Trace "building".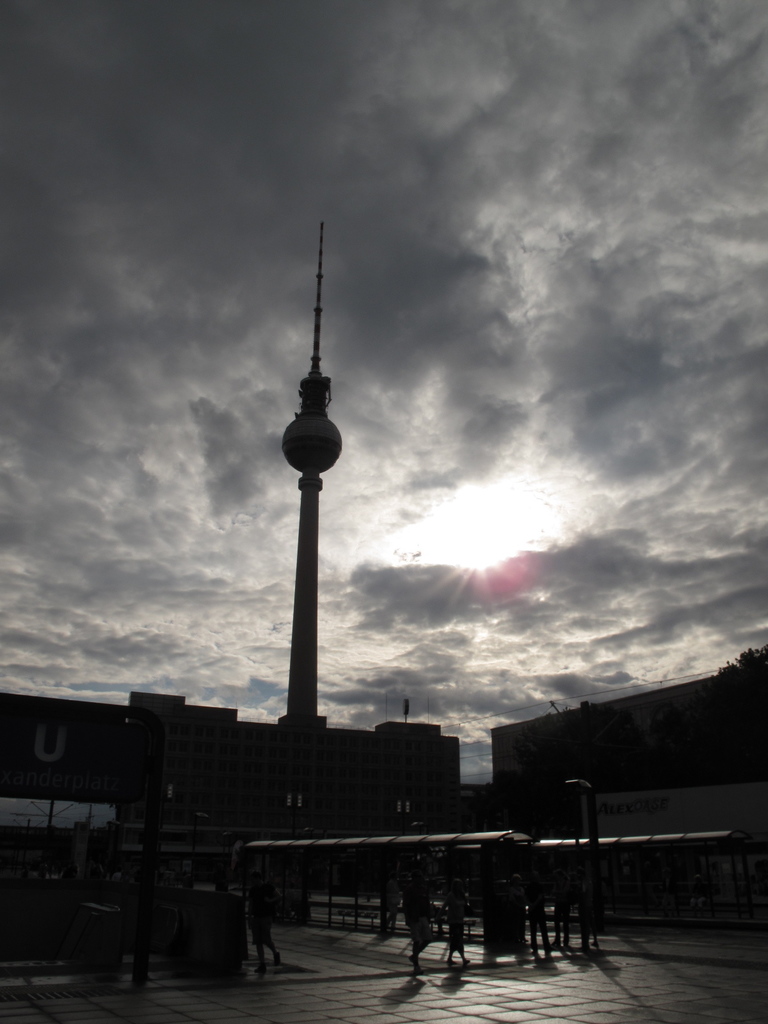
Traced to bbox(0, 209, 767, 979).
